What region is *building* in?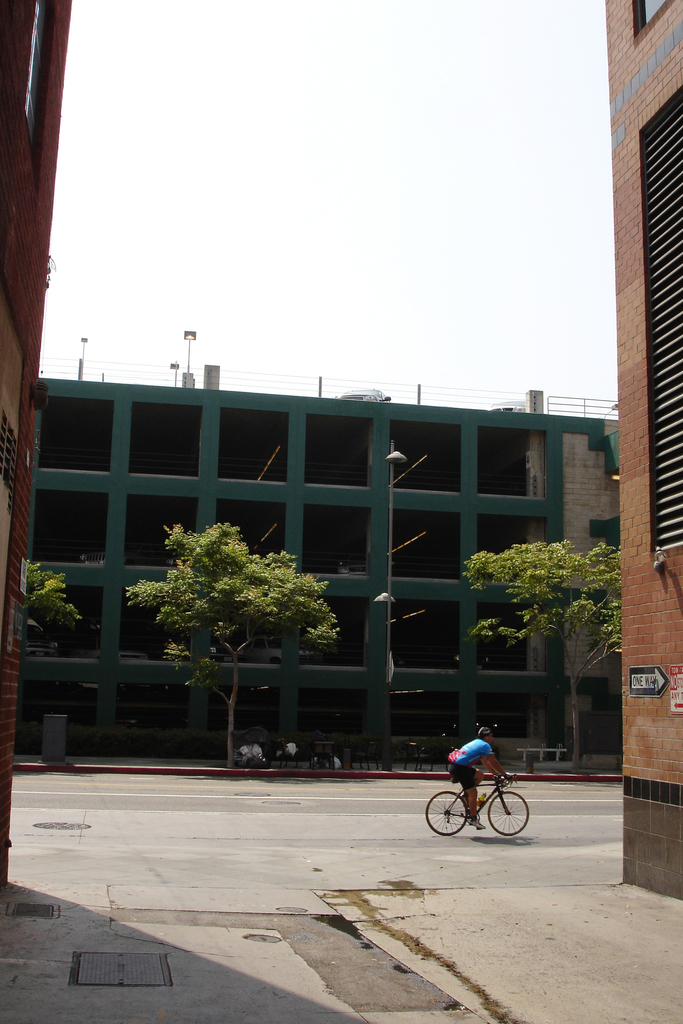
x1=10 y1=374 x2=621 y2=778.
